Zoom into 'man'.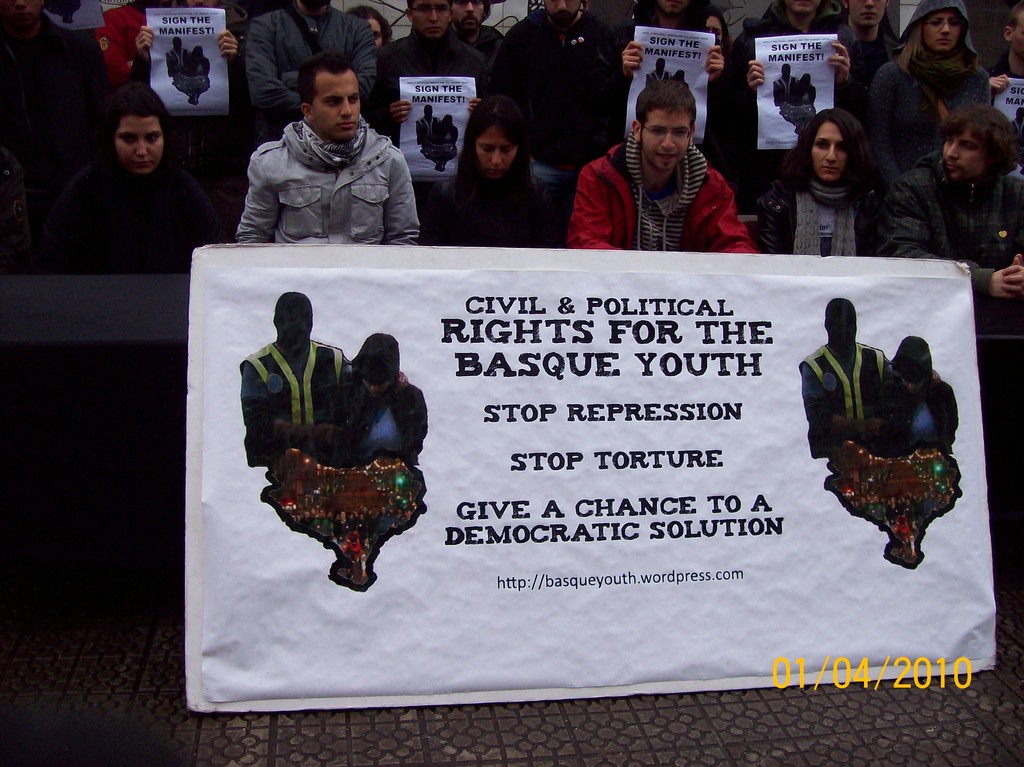
Zoom target: bbox(692, 6, 737, 144).
